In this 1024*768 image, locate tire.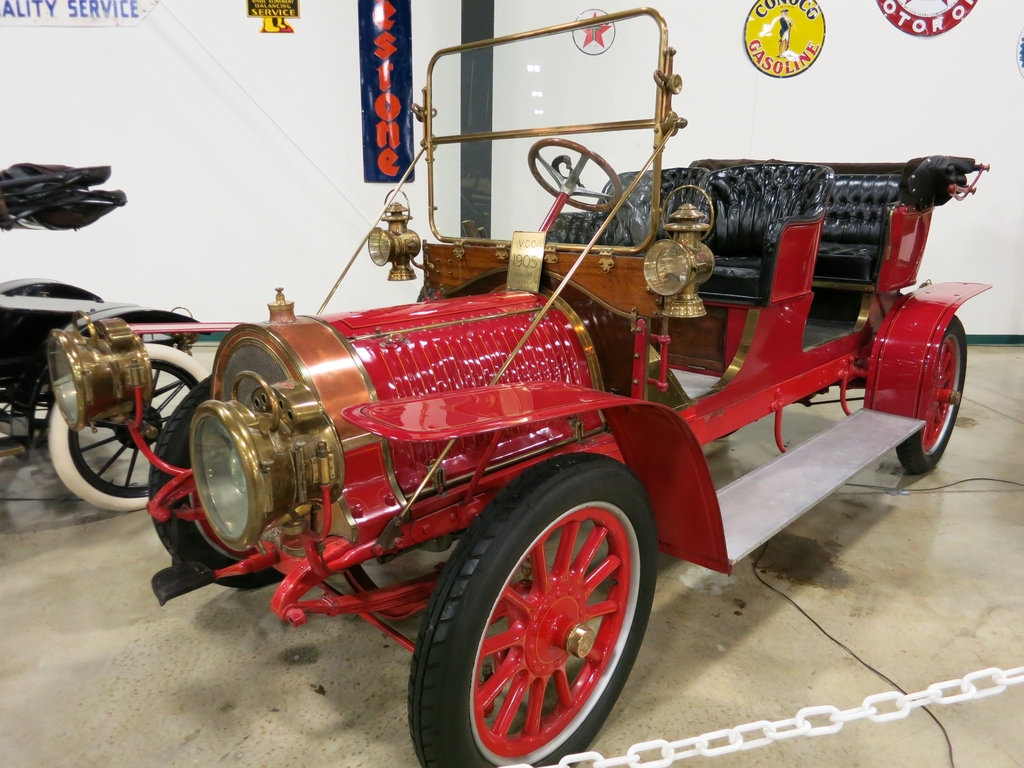
Bounding box: [x1=437, y1=478, x2=646, y2=759].
